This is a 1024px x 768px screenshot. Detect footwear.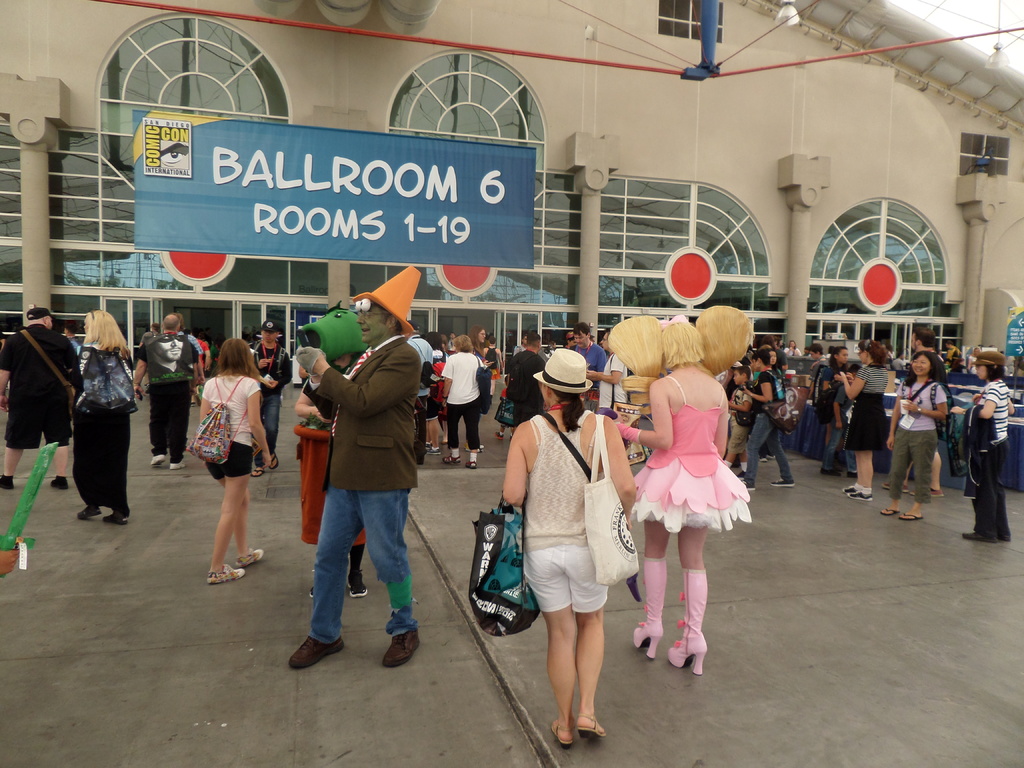
(x1=348, y1=570, x2=369, y2=598).
